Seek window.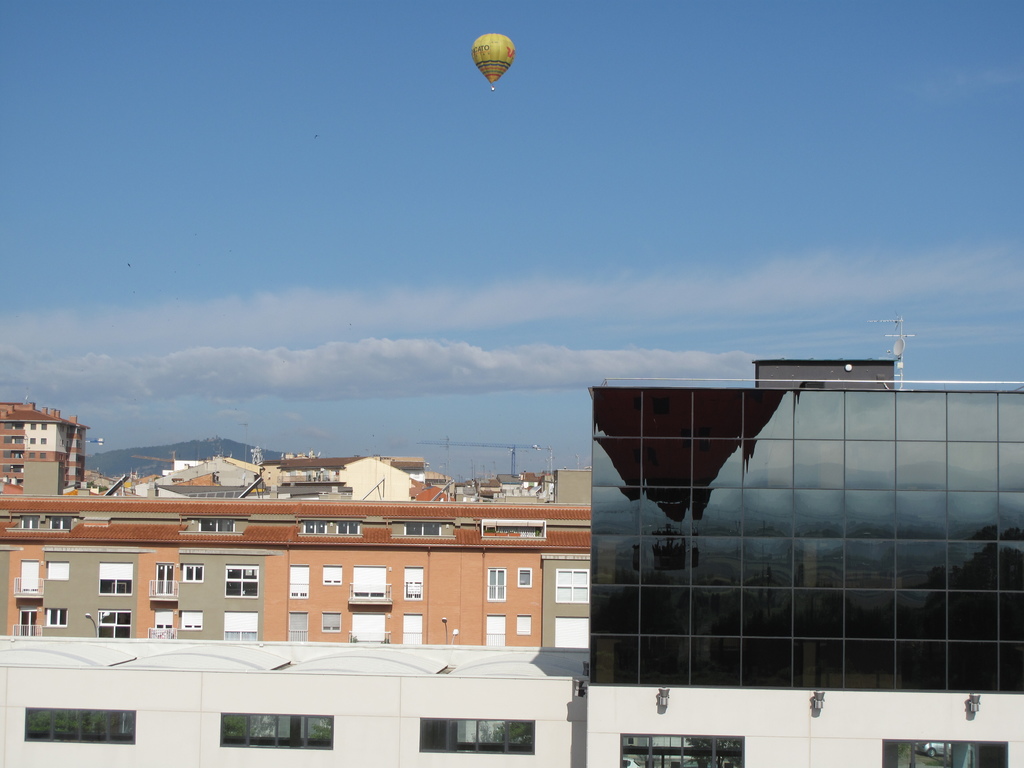
select_region(196, 519, 234, 531).
